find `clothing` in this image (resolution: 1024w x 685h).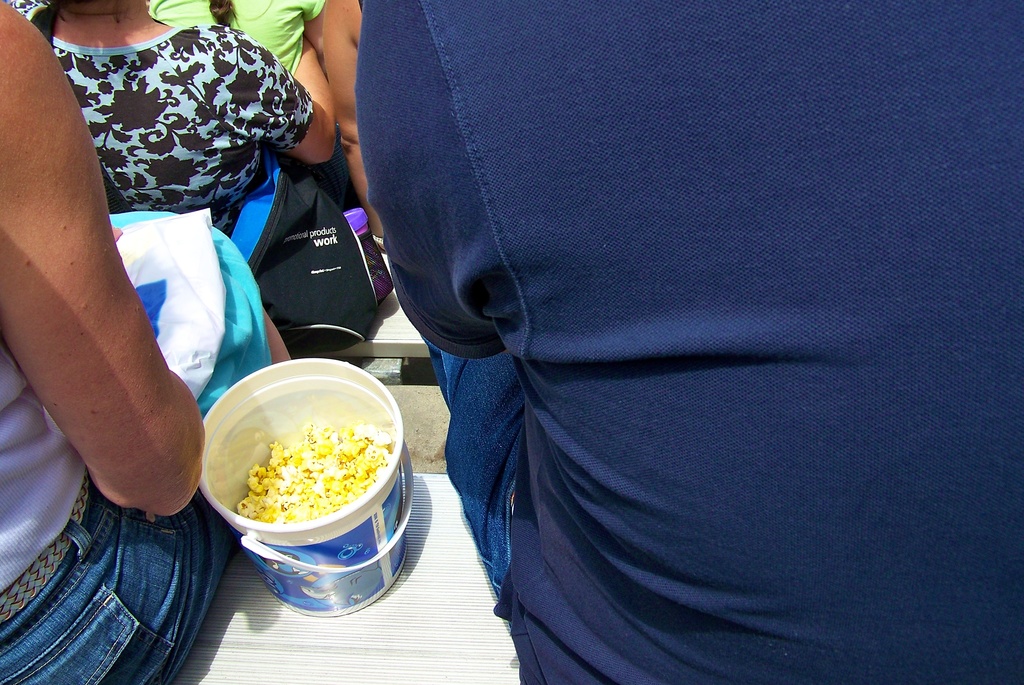
bbox=(154, 0, 332, 90).
